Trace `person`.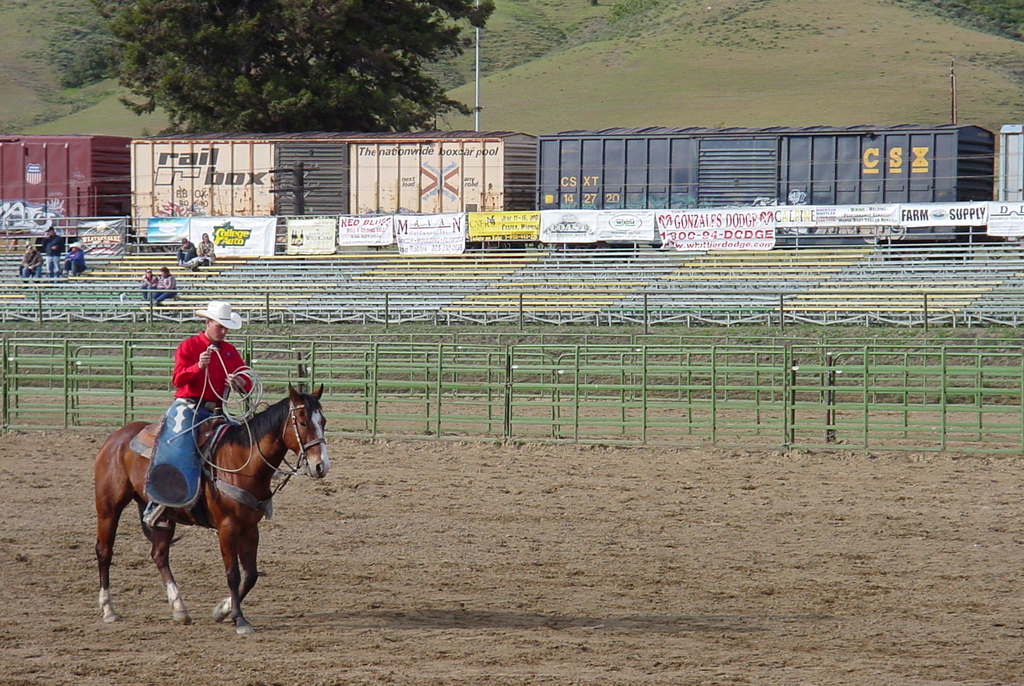
Traced to crop(154, 267, 178, 307).
